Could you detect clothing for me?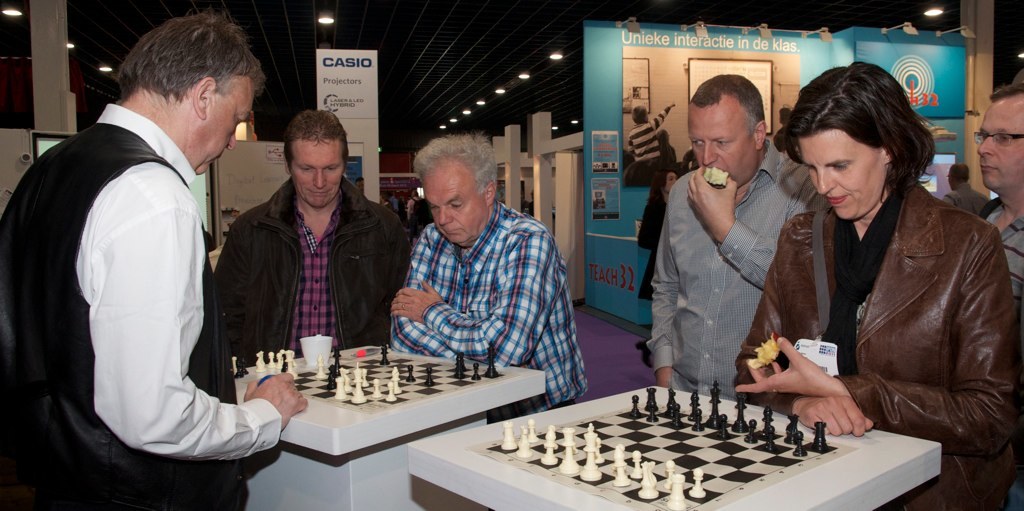
Detection result: left=212, top=175, right=414, bottom=367.
